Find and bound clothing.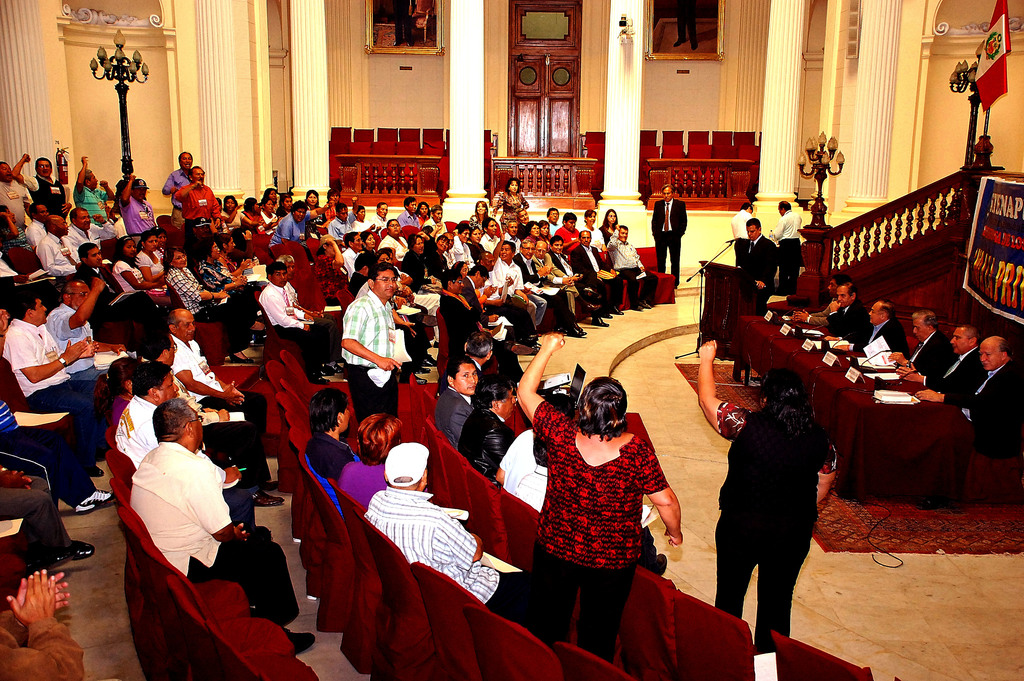
Bound: locate(219, 206, 244, 229).
